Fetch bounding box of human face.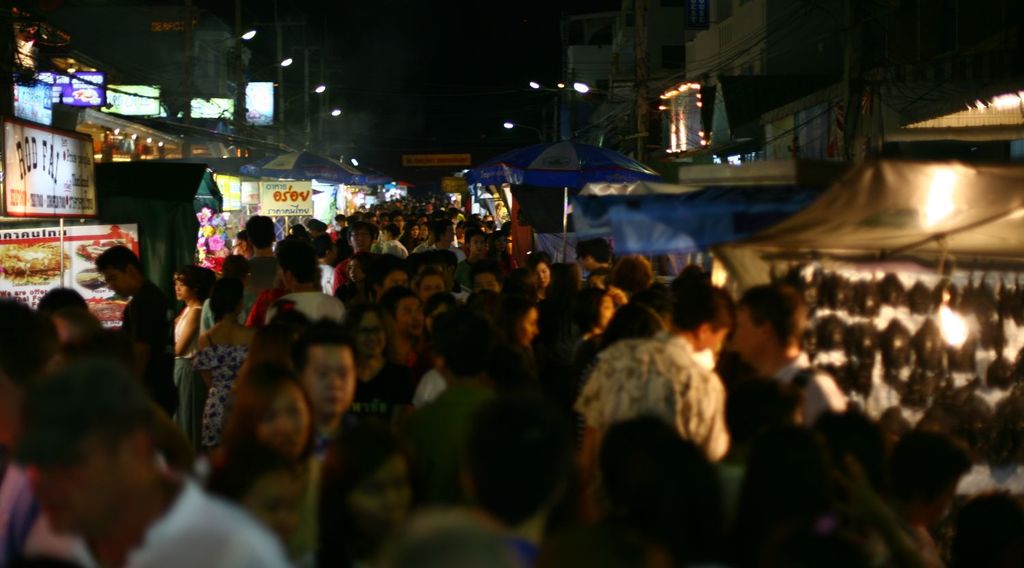
Bbox: rect(518, 306, 539, 347).
